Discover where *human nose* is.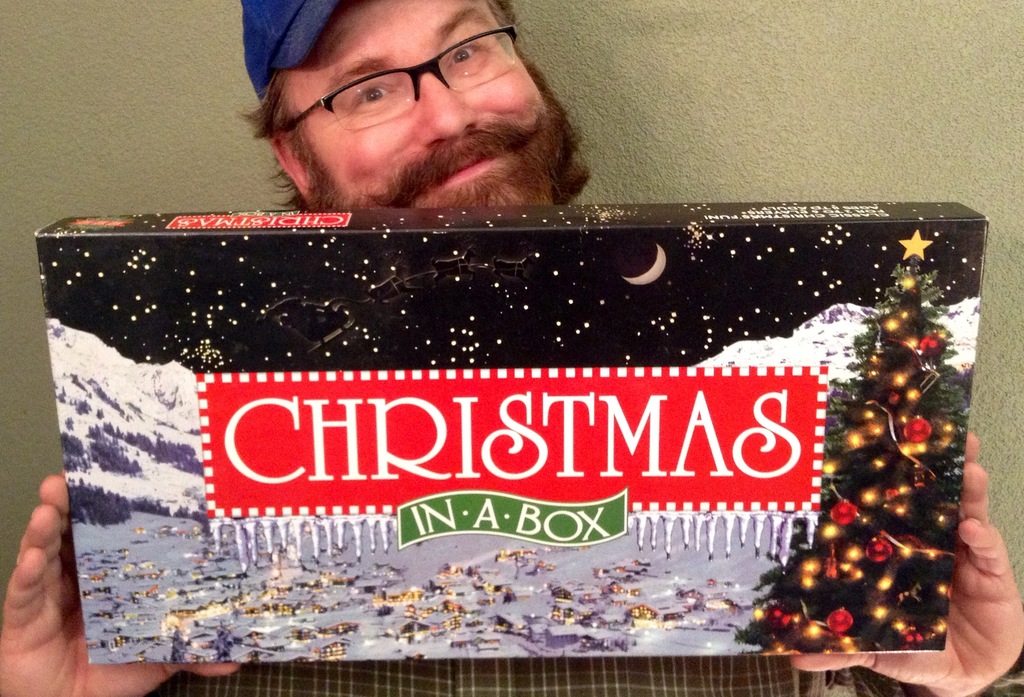
Discovered at (x1=420, y1=73, x2=481, y2=143).
